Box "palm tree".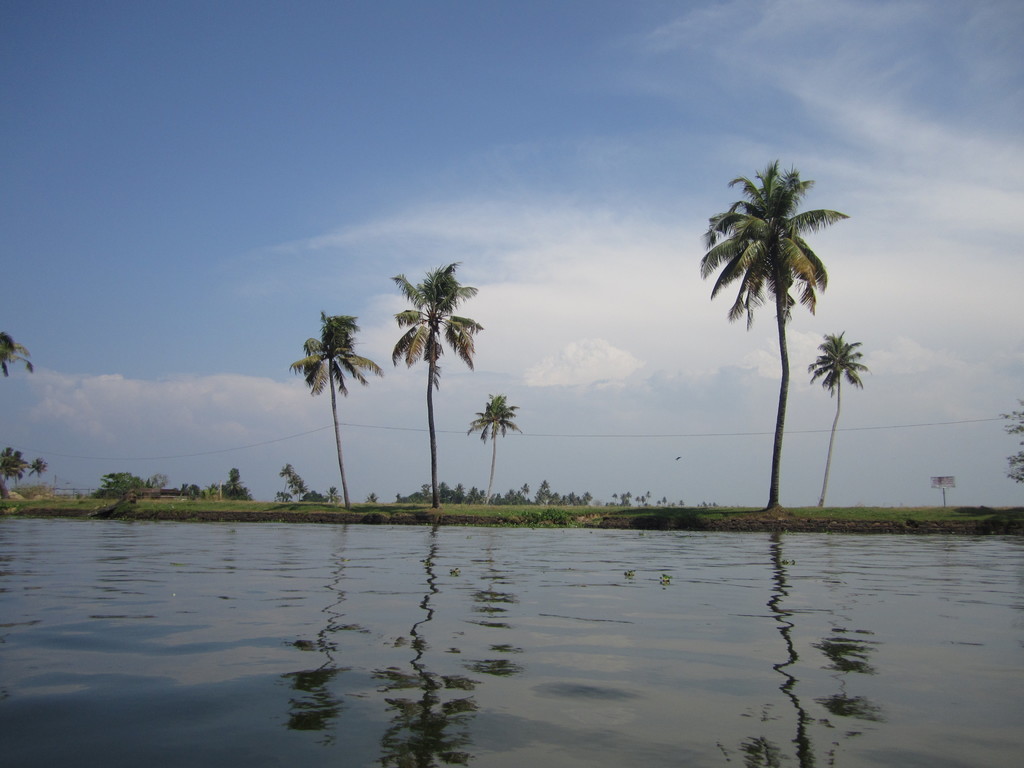
rect(291, 303, 381, 518).
